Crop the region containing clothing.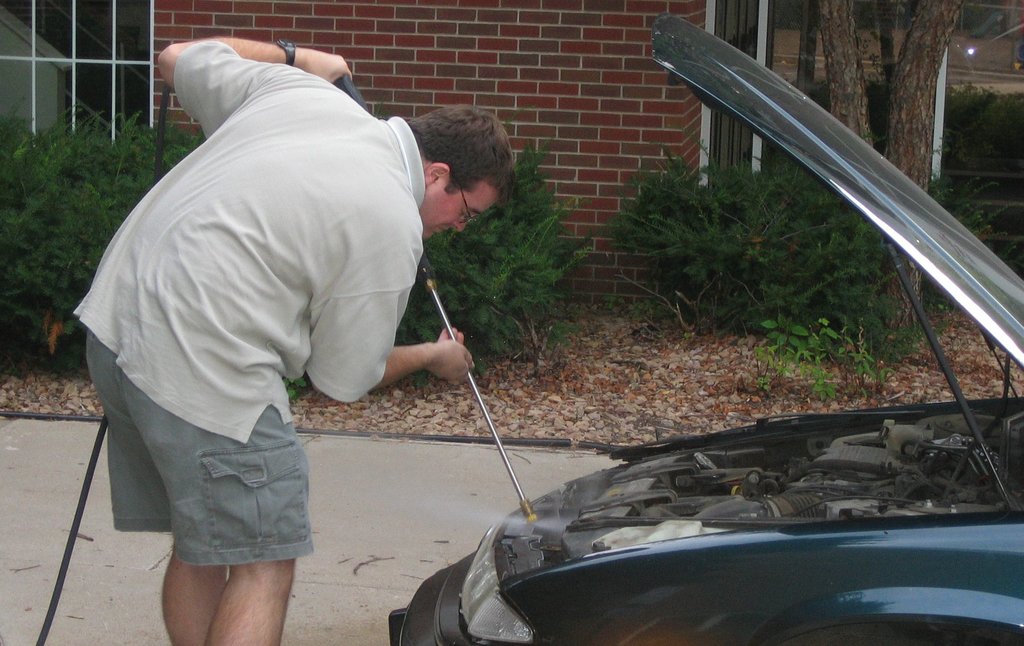
Crop region: l=63, t=48, r=424, b=565.
